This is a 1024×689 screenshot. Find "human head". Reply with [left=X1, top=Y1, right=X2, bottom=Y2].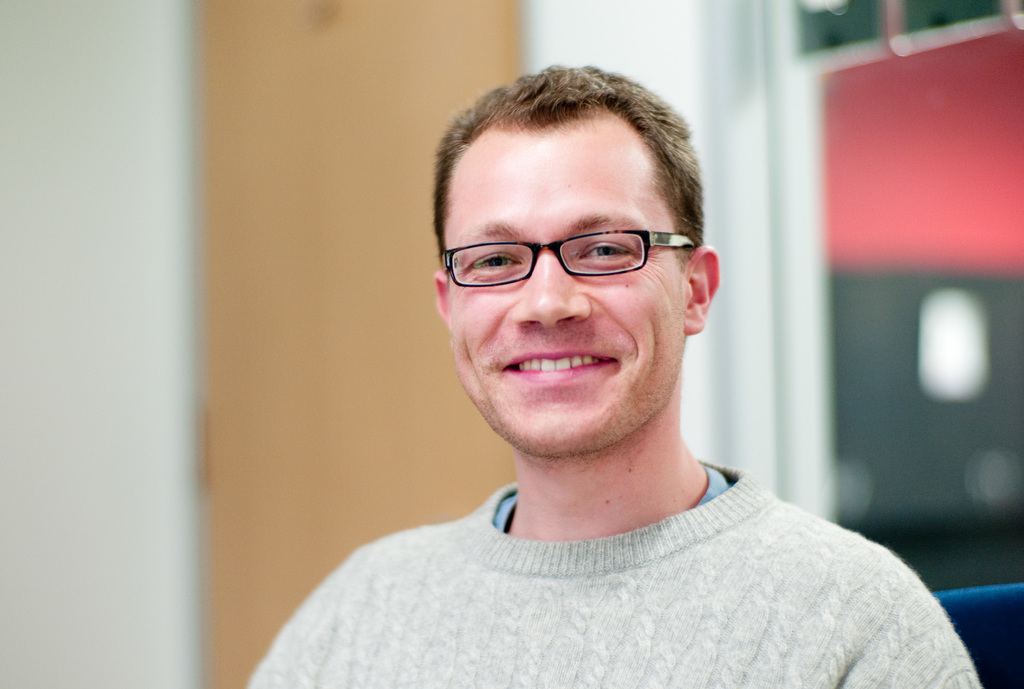
[left=425, top=97, right=716, bottom=435].
